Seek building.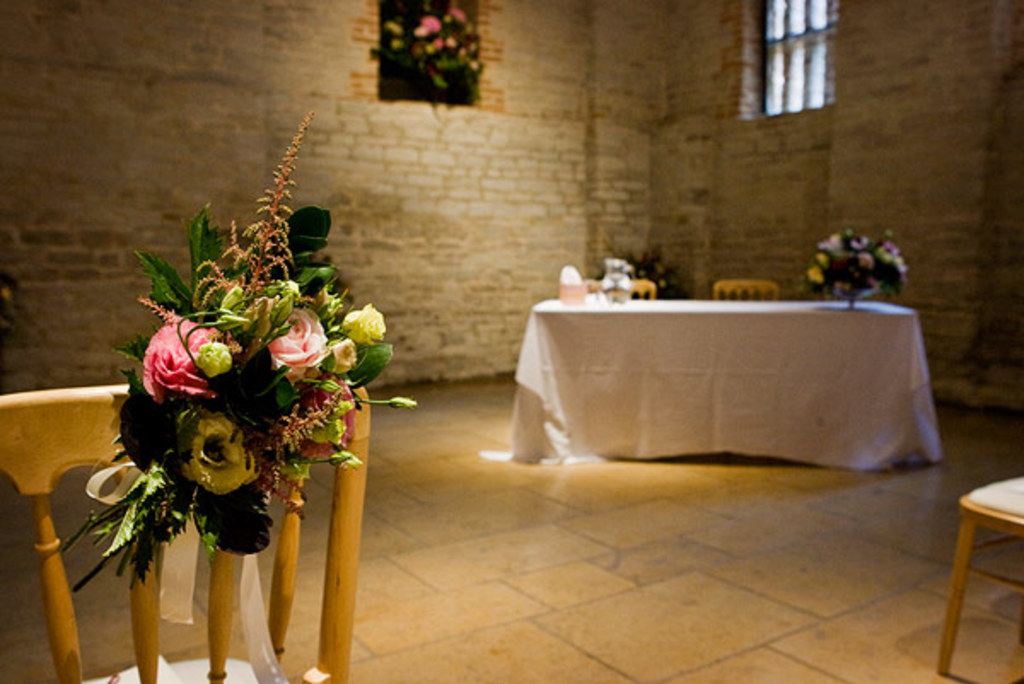
0 0 1022 682.
